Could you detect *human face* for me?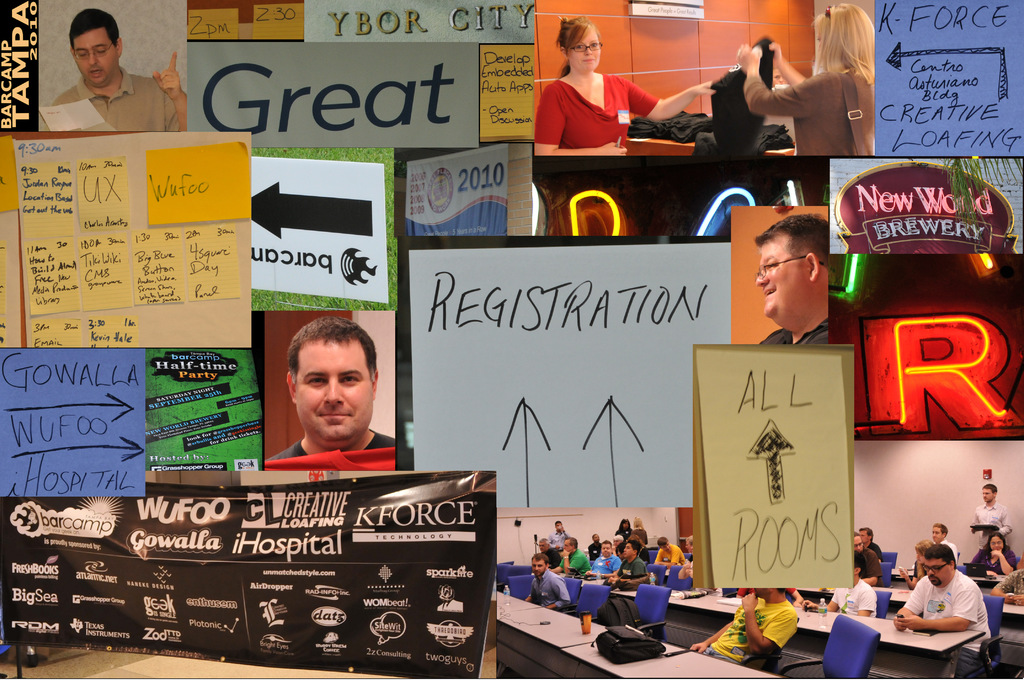
Detection result: BBox(753, 231, 801, 312).
